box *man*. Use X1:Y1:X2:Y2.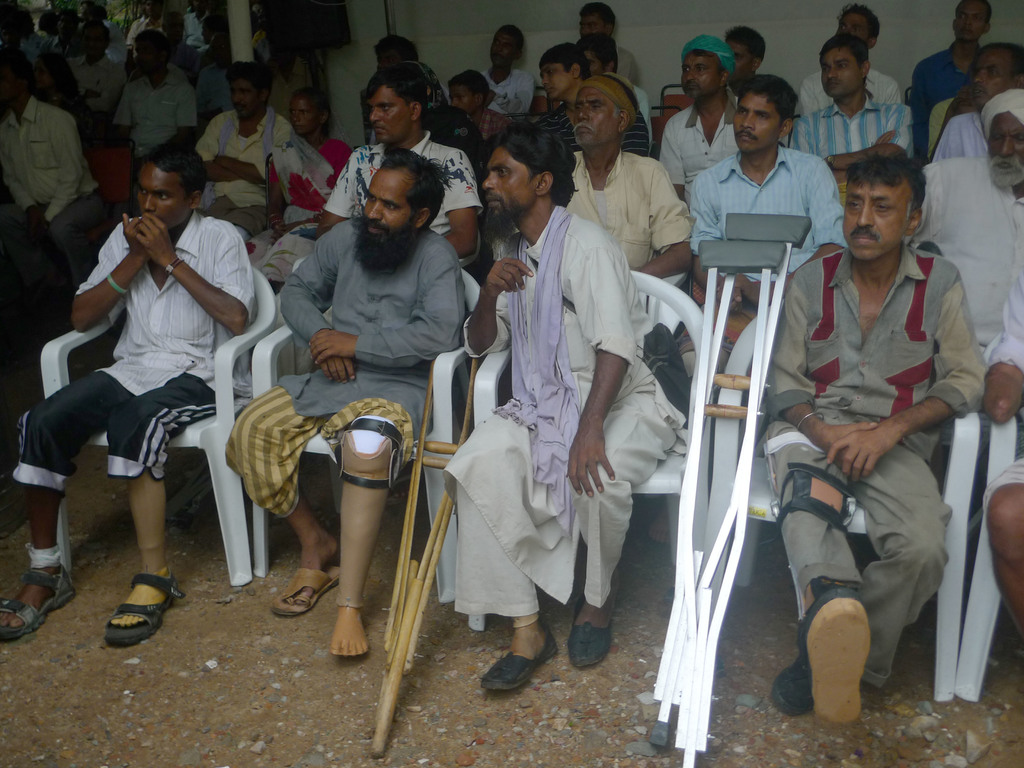
723:24:769:101.
